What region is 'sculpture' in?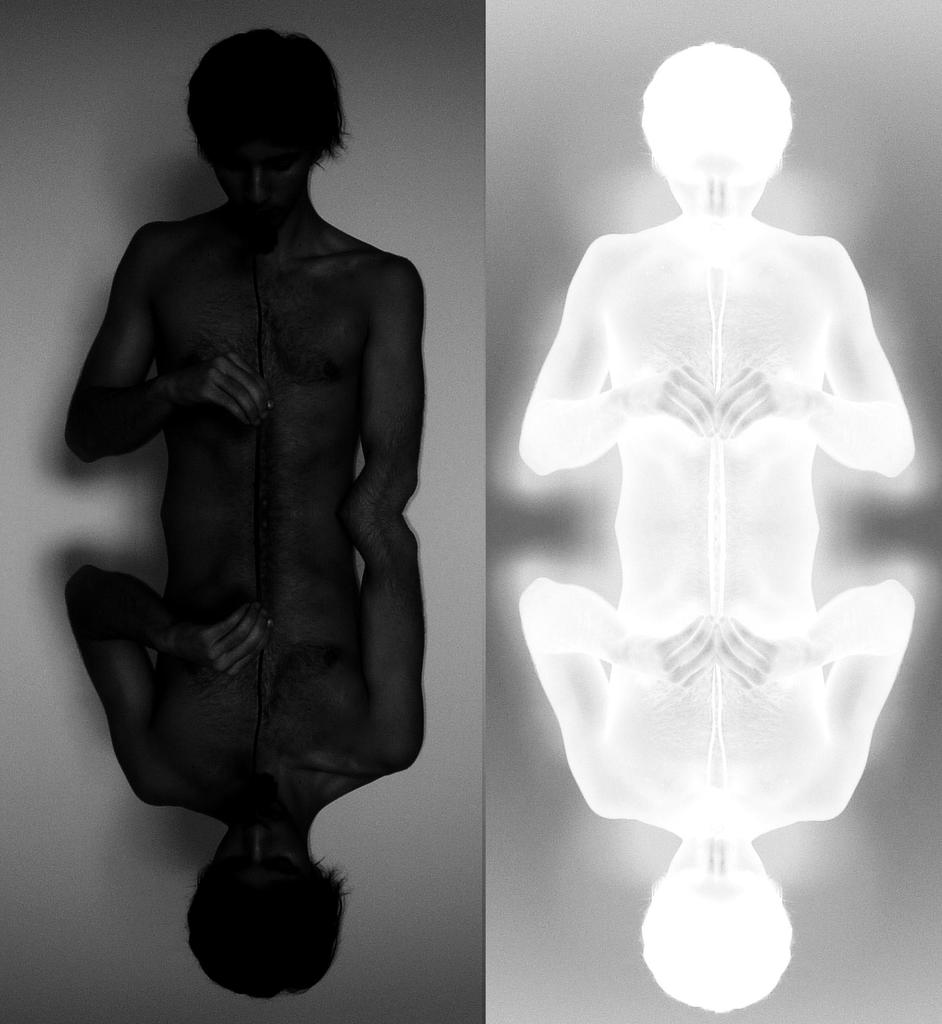
detection(56, 22, 430, 995).
